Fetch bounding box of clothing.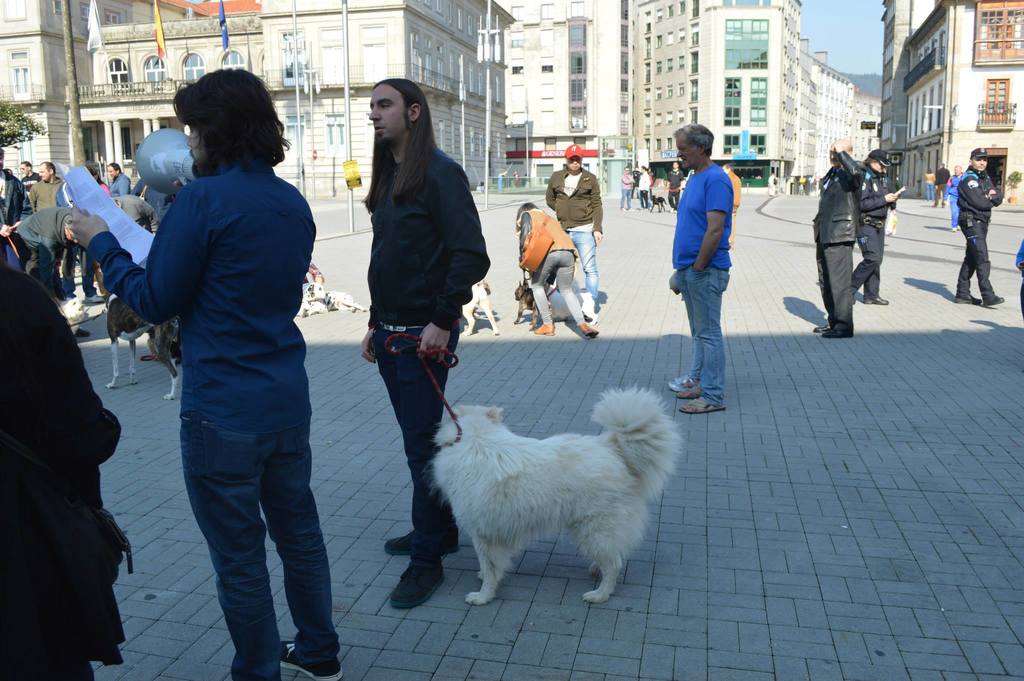
Bbox: x1=806, y1=143, x2=869, y2=325.
